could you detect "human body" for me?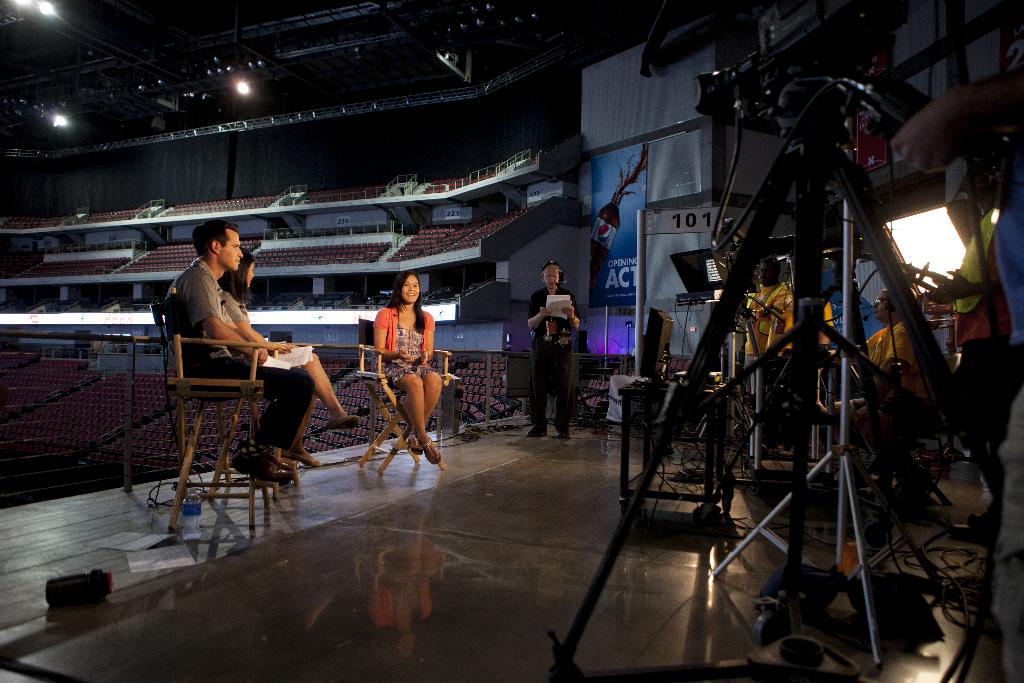
Detection result: {"x1": 838, "y1": 283, "x2": 950, "y2": 483}.
